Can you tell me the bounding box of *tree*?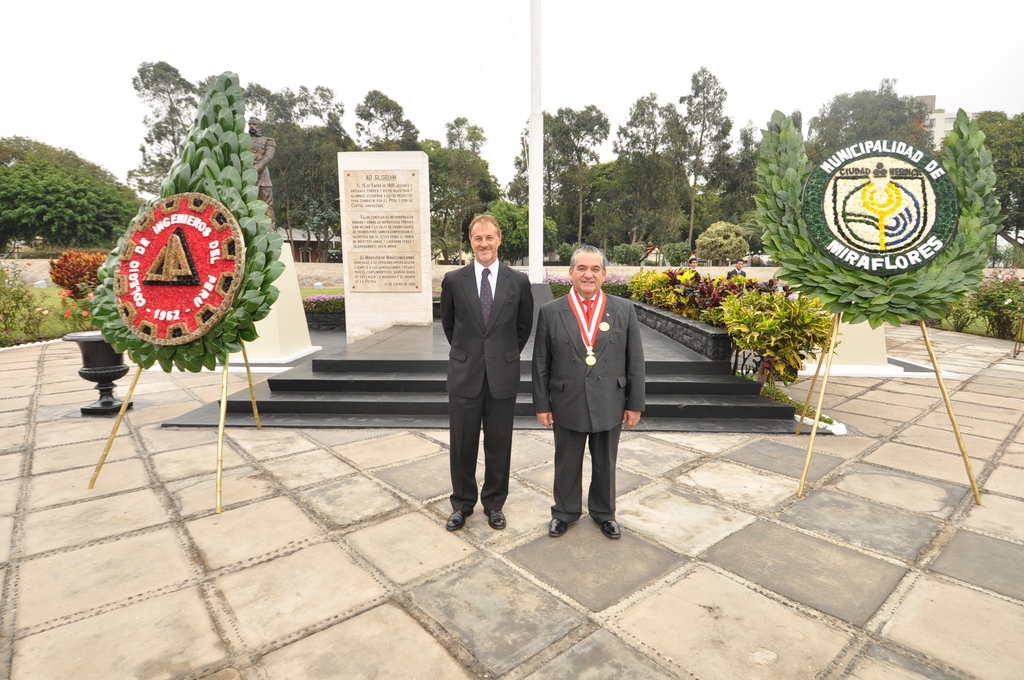
(735, 106, 804, 256).
